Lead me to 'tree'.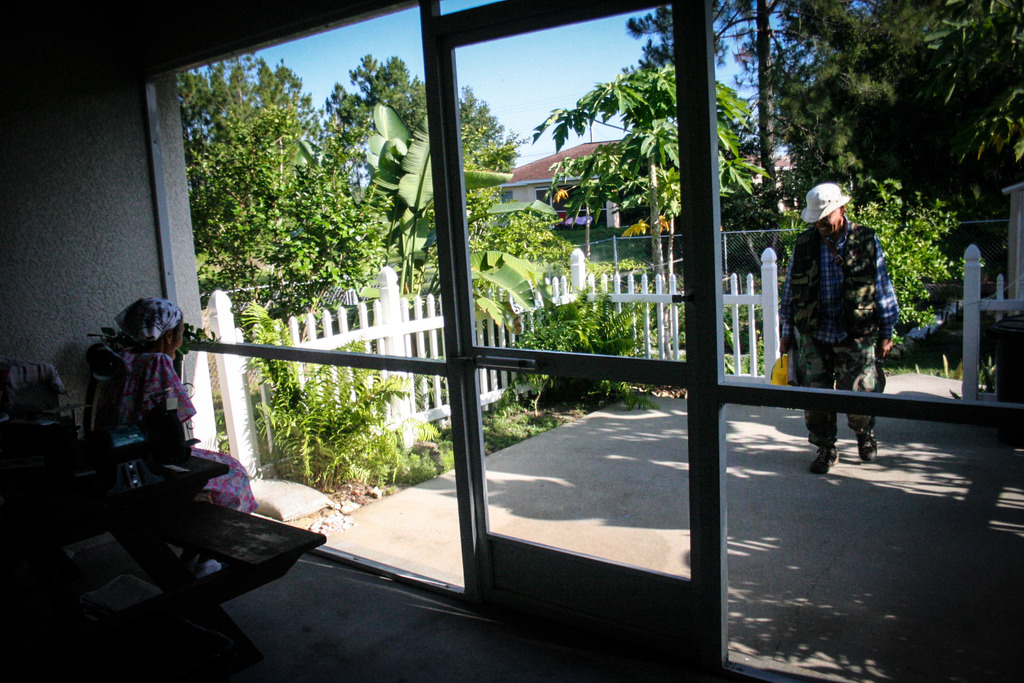
Lead to box(616, 0, 796, 315).
